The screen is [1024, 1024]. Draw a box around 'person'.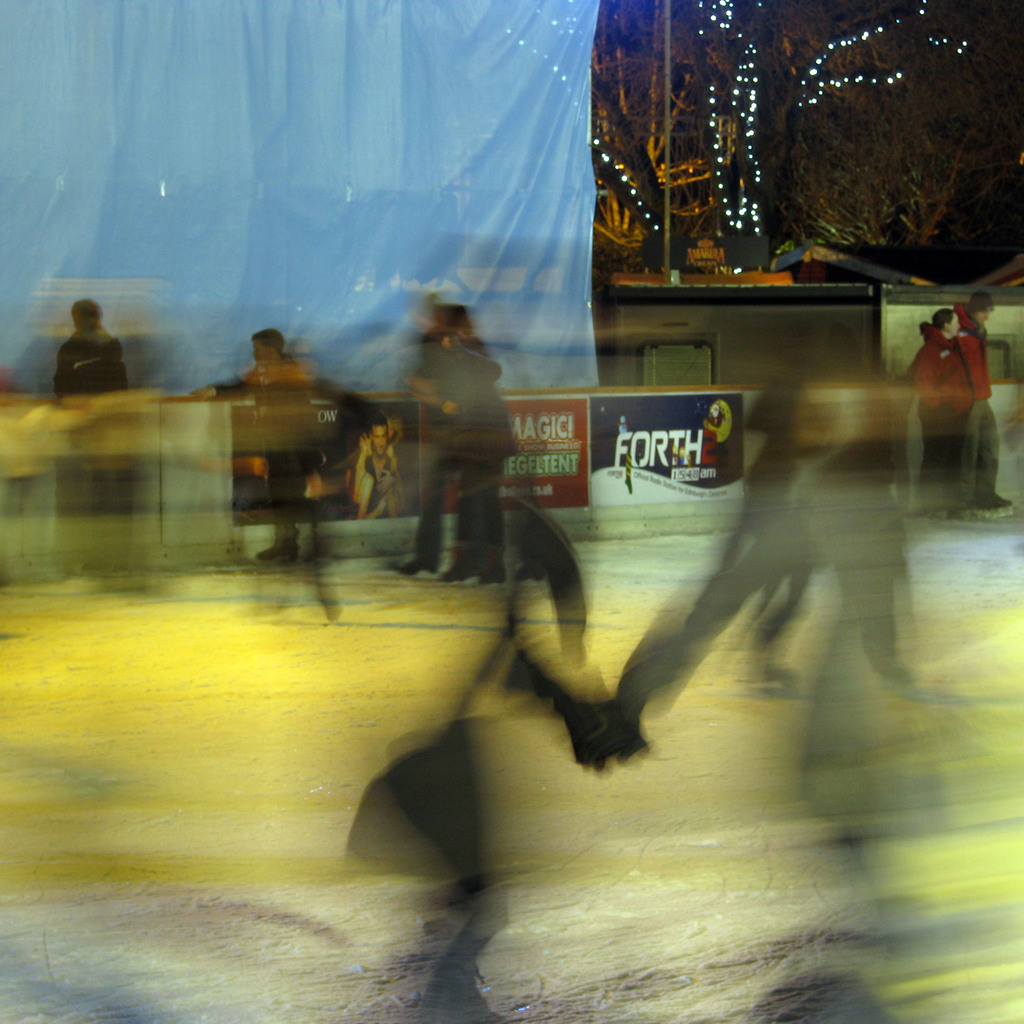
detection(58, 305, 124, 402).
